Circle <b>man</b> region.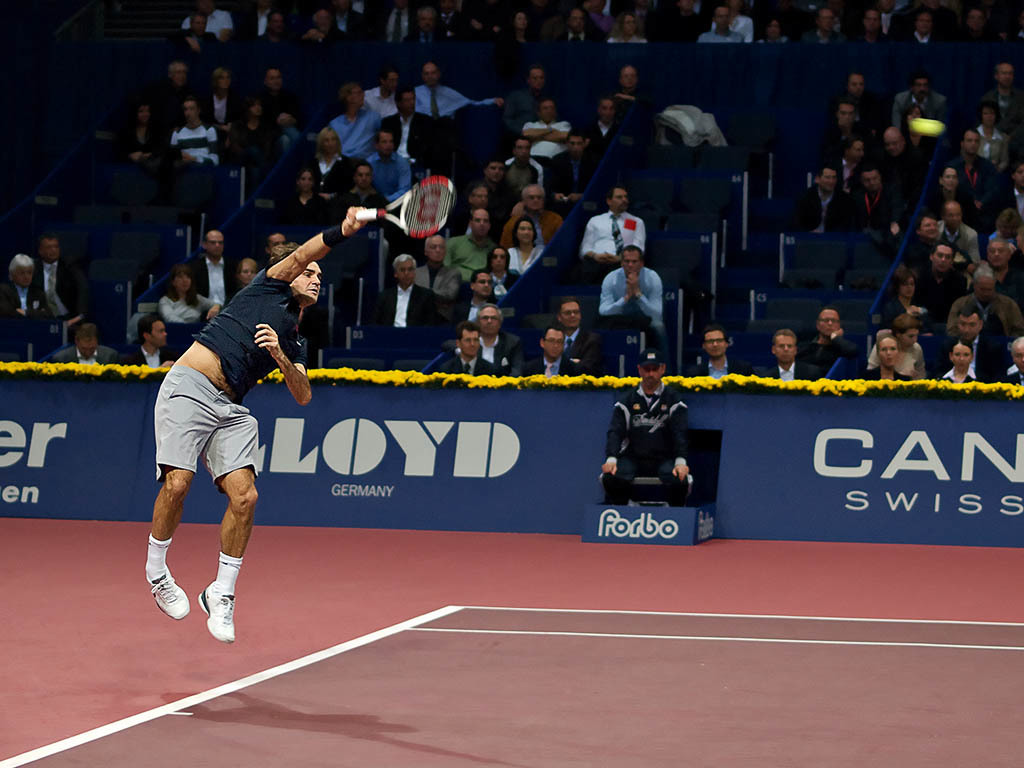
Region: <region>549, 128, 603, 211</region>.
